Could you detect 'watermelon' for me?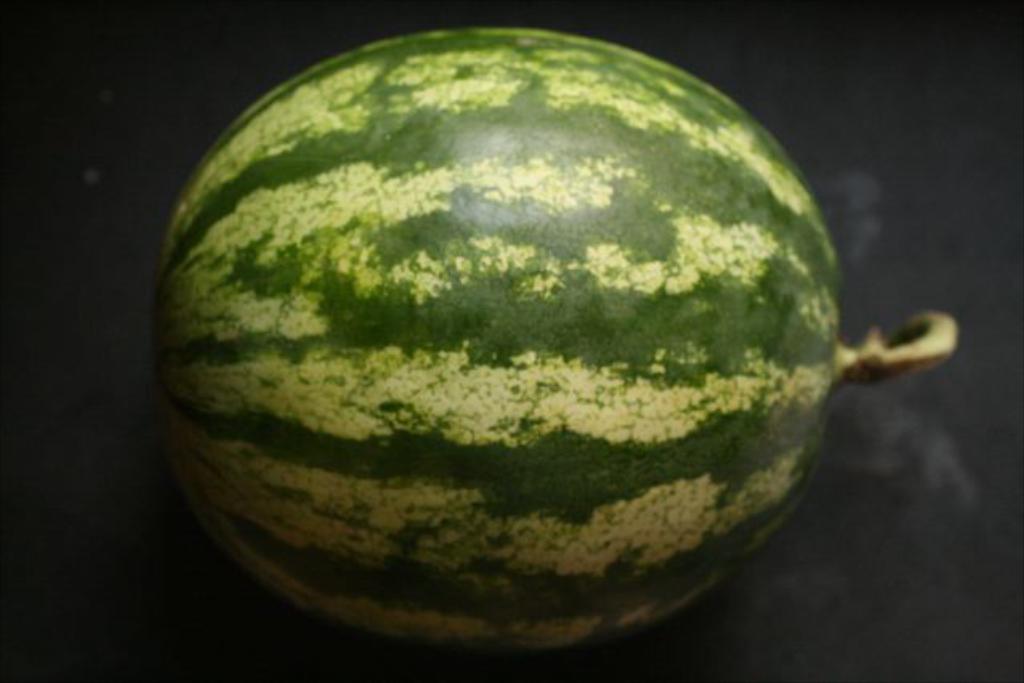
Detection result: [152,29,953,659].
